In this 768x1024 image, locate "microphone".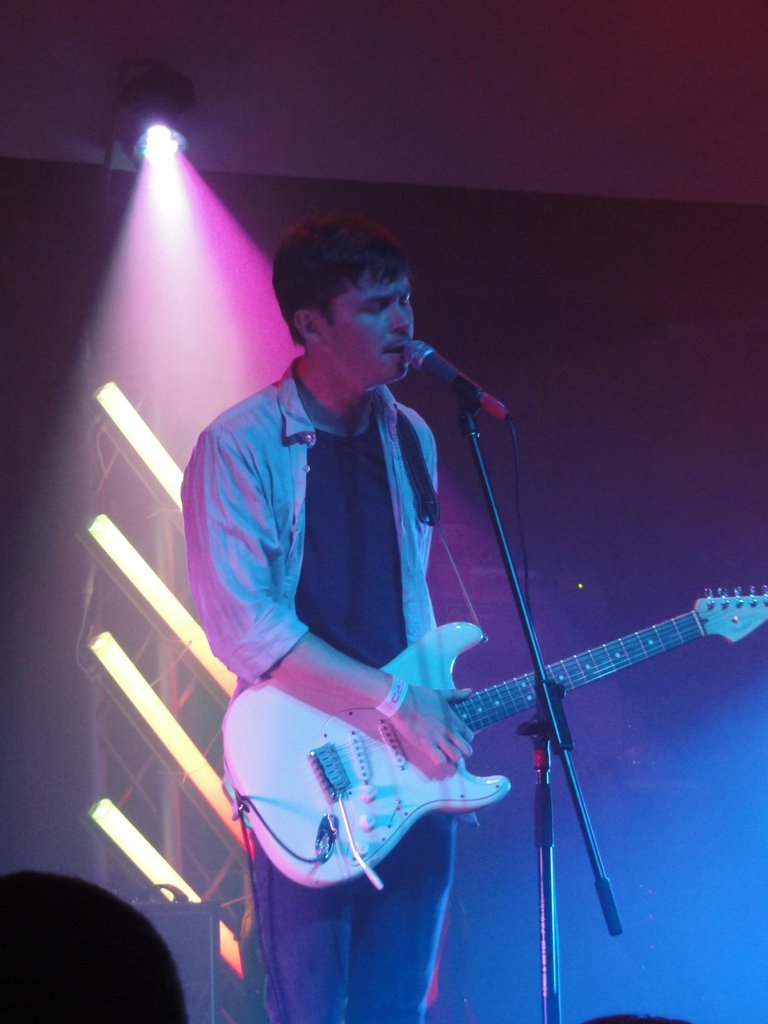
Bounding box: <bbox>394, 340, 511, 428</bbox>.
